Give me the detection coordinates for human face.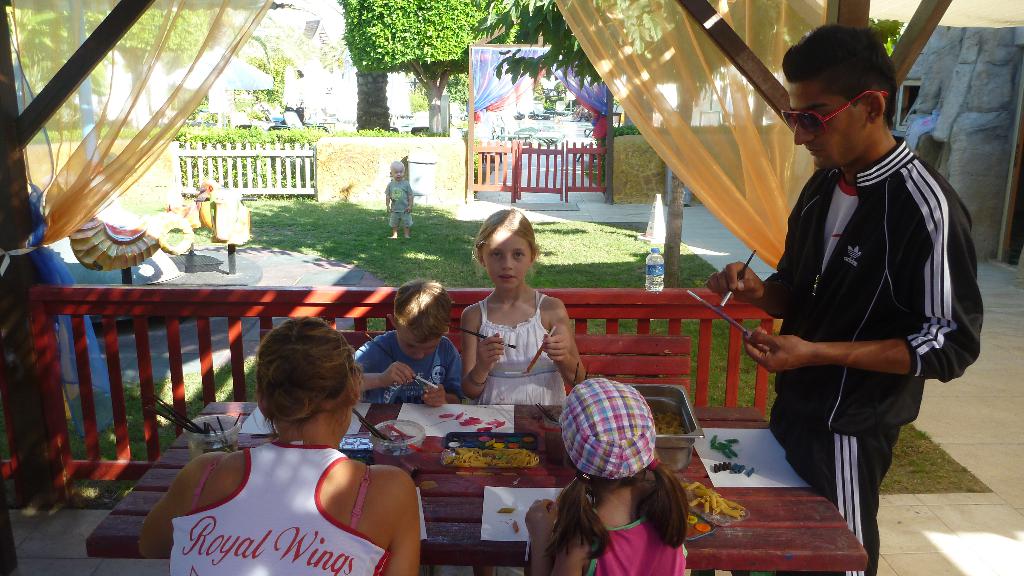
left=484, top=228, right=534, bottom=292.
